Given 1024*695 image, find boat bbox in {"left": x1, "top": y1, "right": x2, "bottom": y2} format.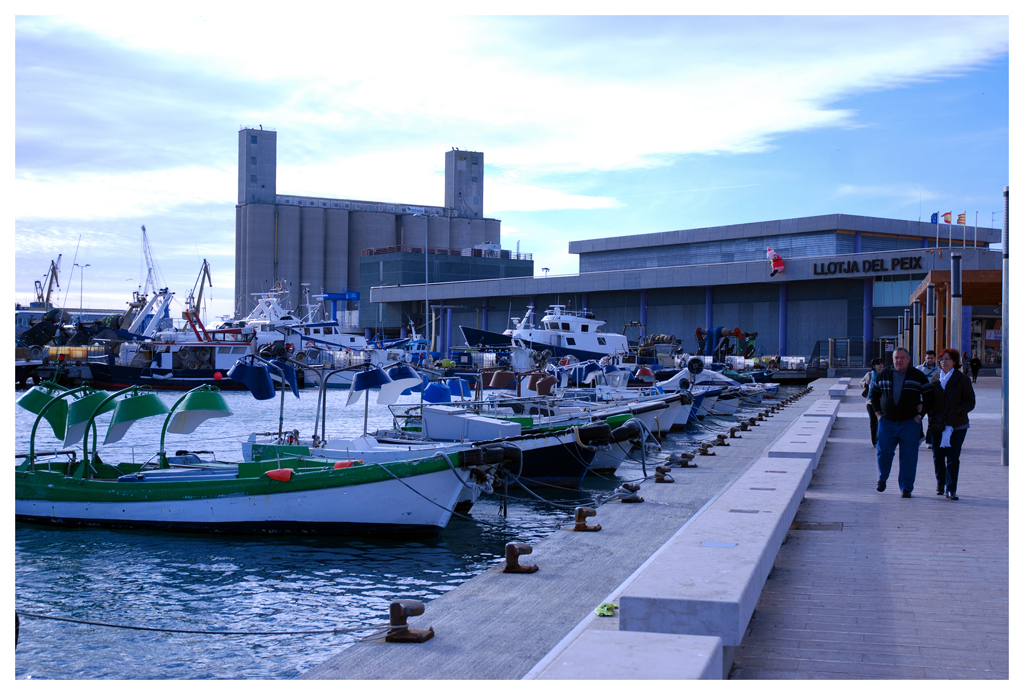
{"left": 550, "top": 384, "right": 728, "bottom": 422}.
